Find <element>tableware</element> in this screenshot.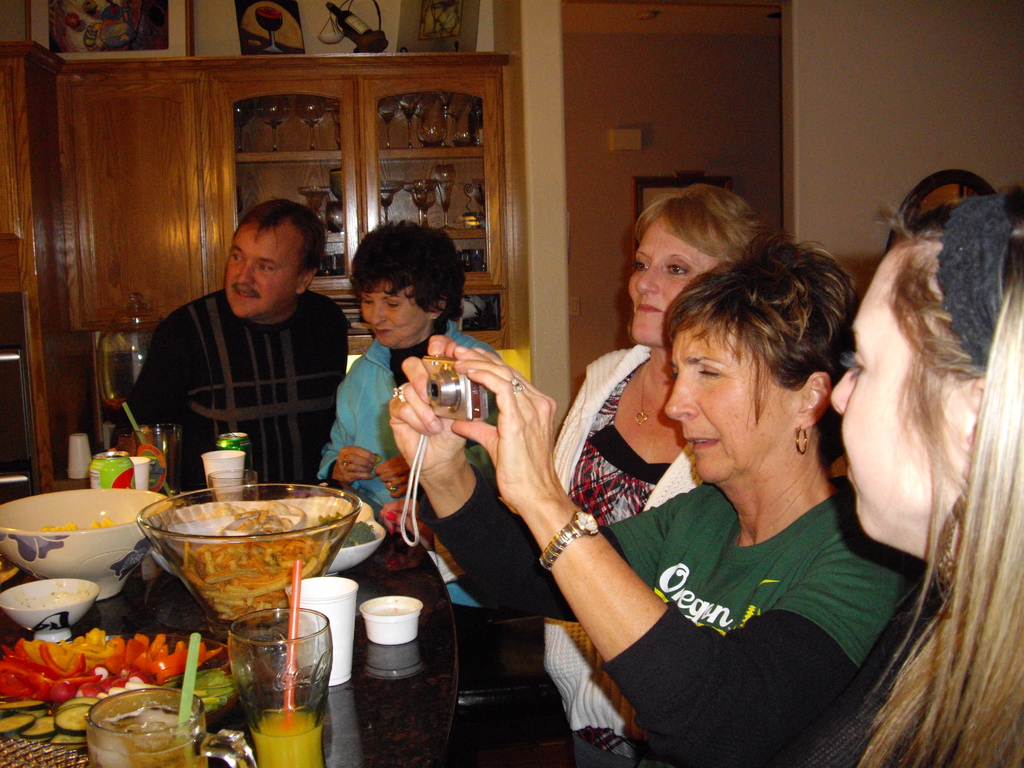
The bounding box for <element>tableware</element> is (435, 90, 474, 150).
